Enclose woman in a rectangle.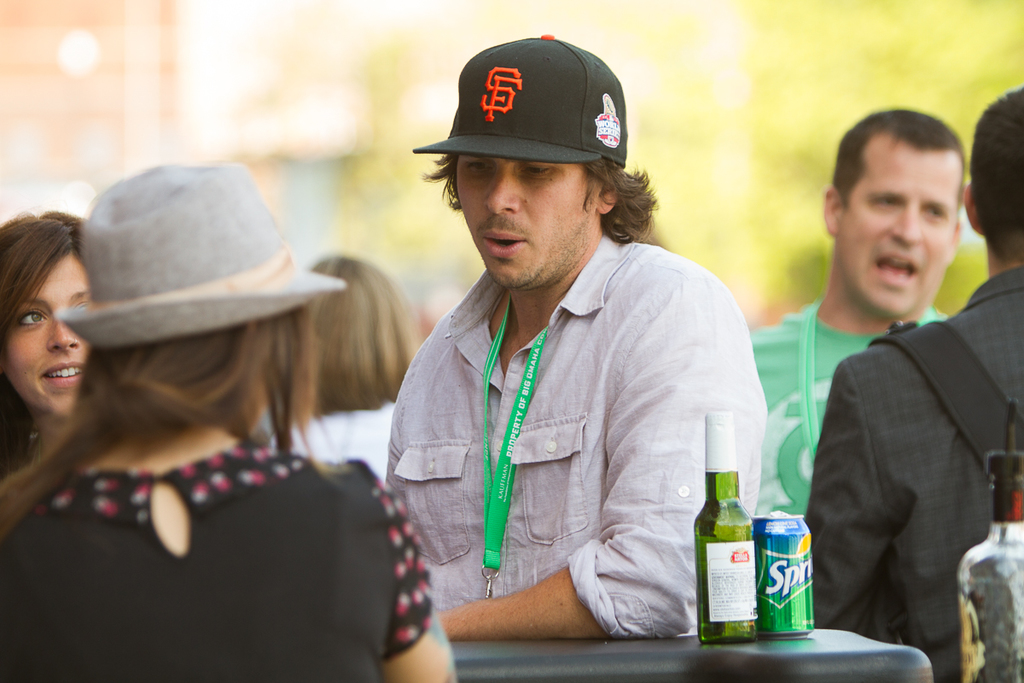
0:191:111:447.
